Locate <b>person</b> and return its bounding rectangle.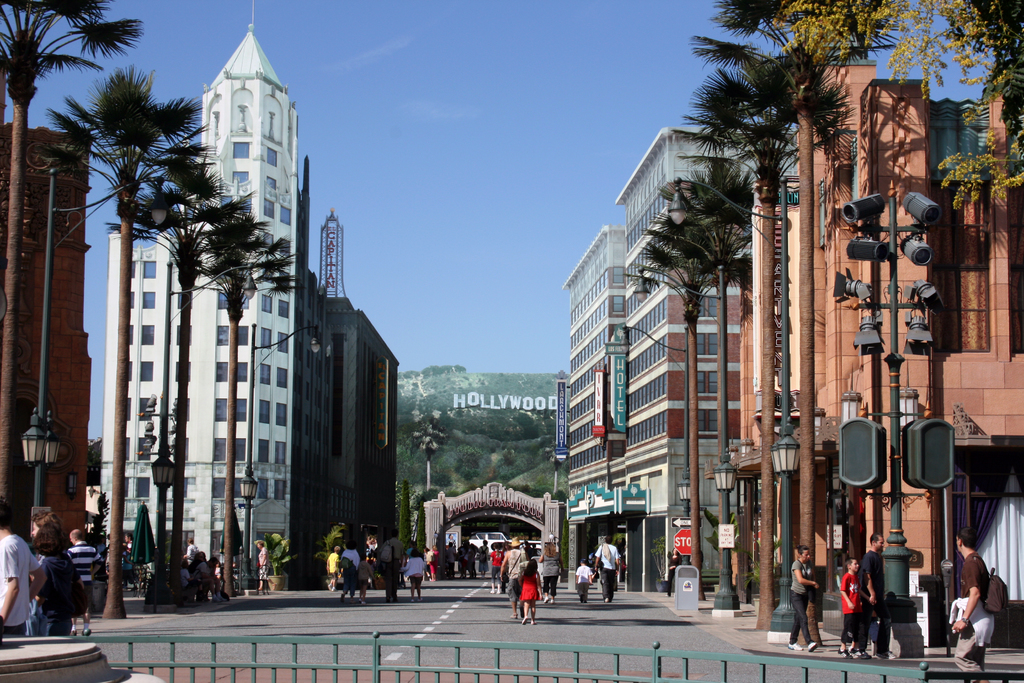
787,546,819,652.
